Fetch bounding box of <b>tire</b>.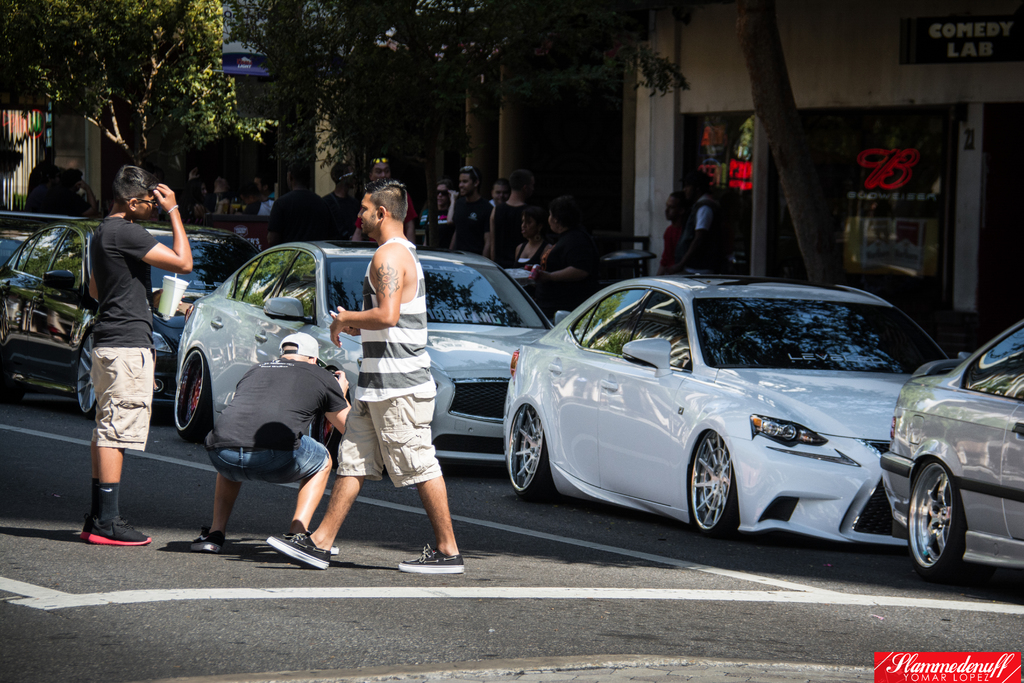
Bbox: 174, 346, 214, 442.
